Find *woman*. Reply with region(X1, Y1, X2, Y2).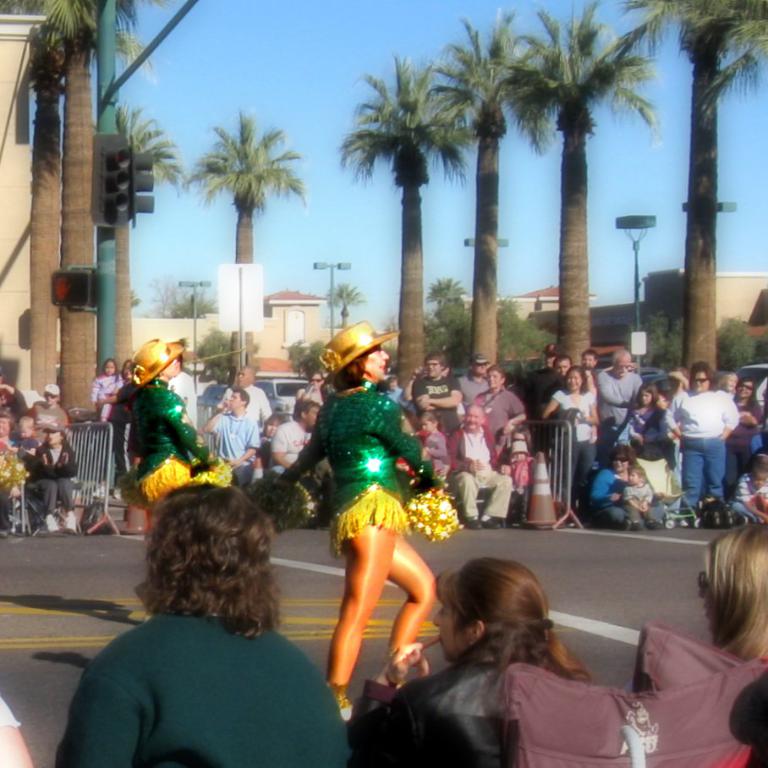
region(53, 483, 348, 767).
